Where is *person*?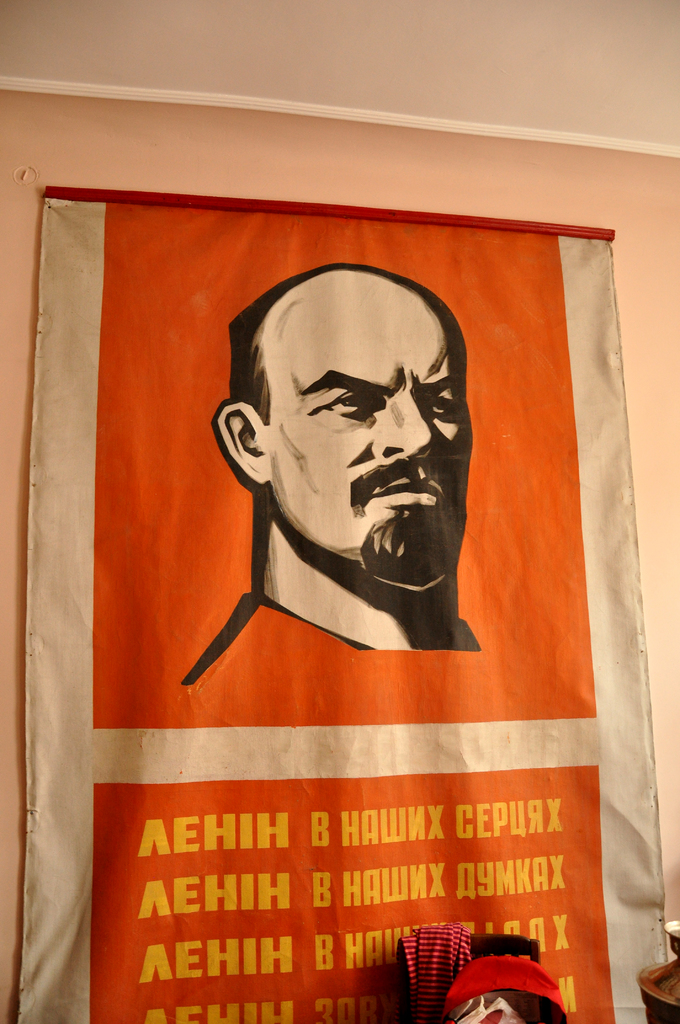
pyautogui.locateOnScreen(376, 923, 569, 1023).
